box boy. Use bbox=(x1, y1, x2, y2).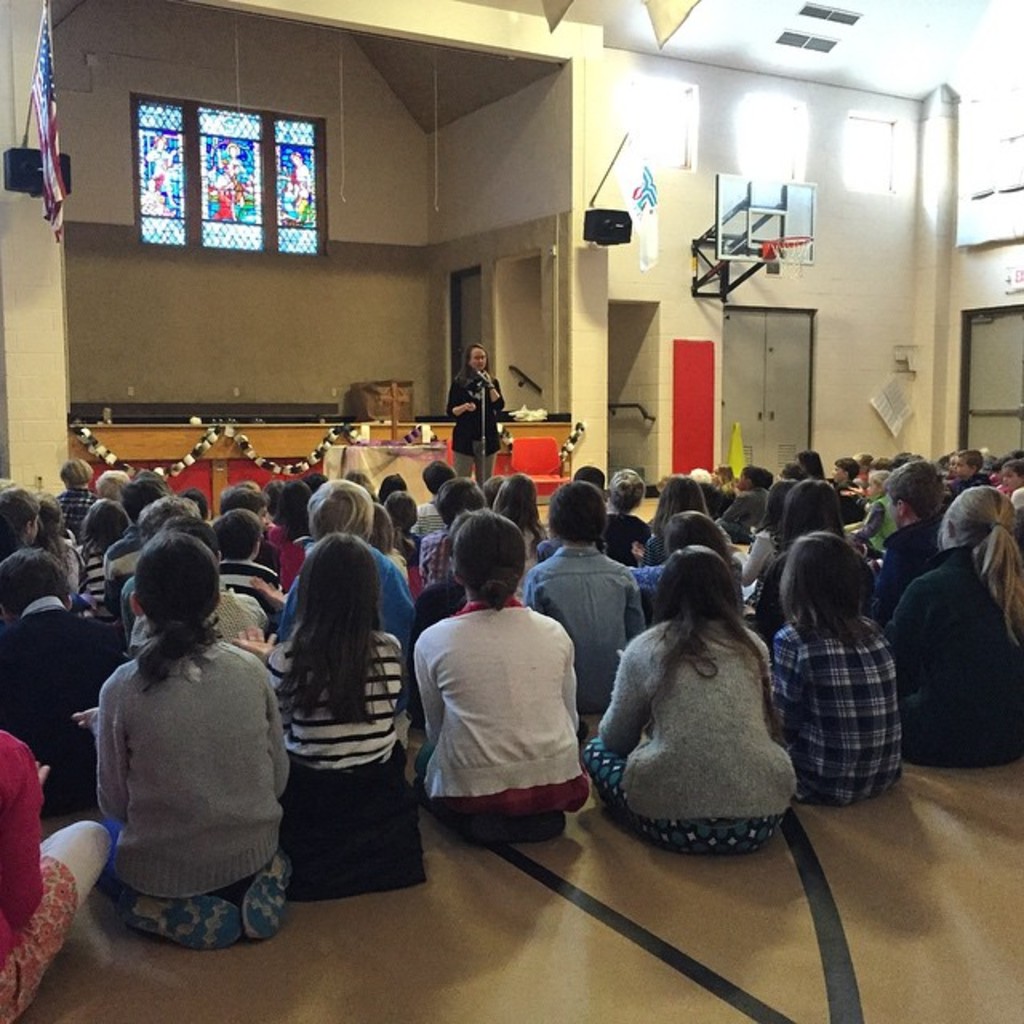
bbox=(118, 494, 203, 630).
